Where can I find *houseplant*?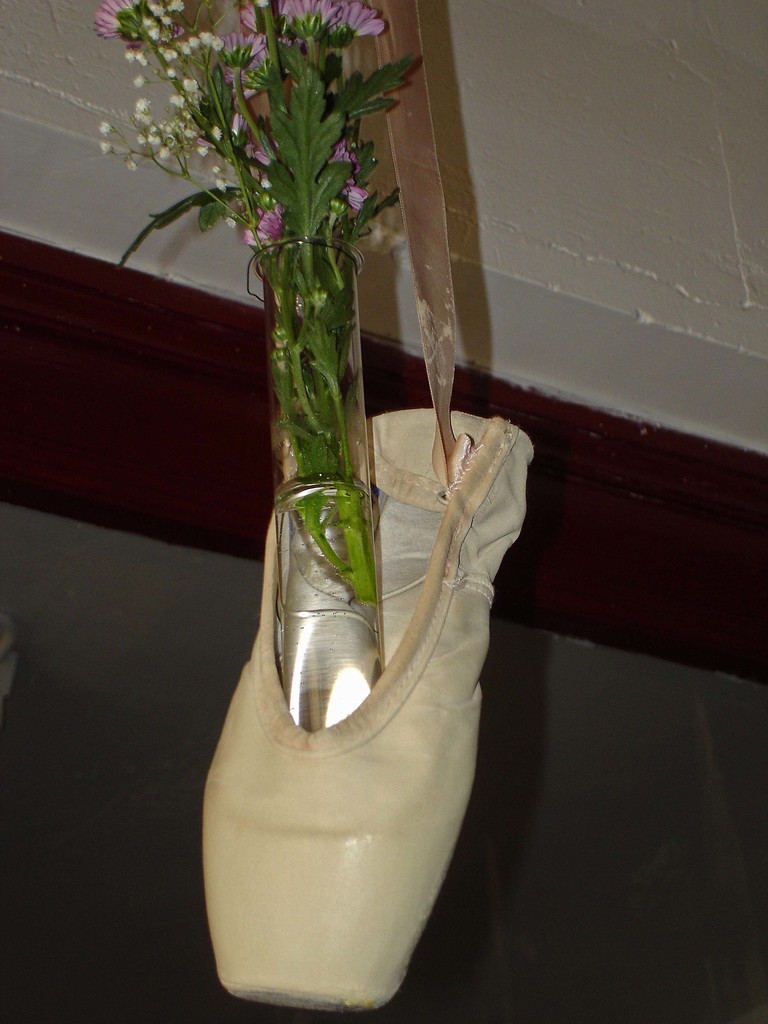
You can find it at {"x1": 116, "y1": 0, "x2": 420, "y2": 728}.
